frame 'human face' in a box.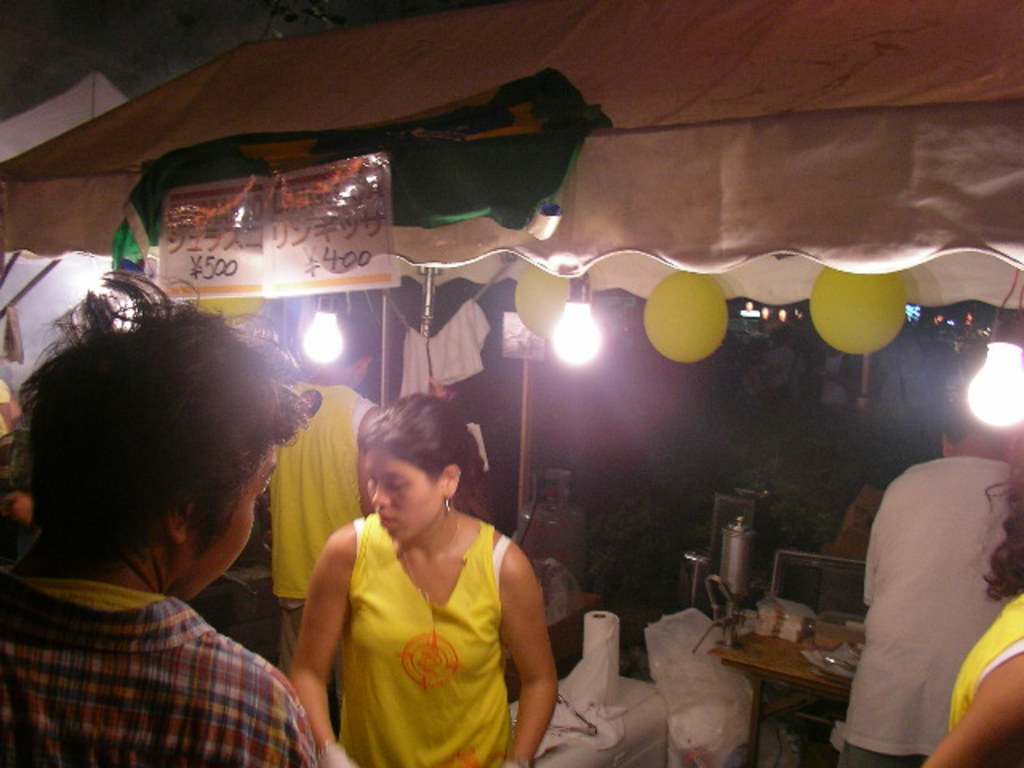
<region>368, 448, 446, 542</region>.
